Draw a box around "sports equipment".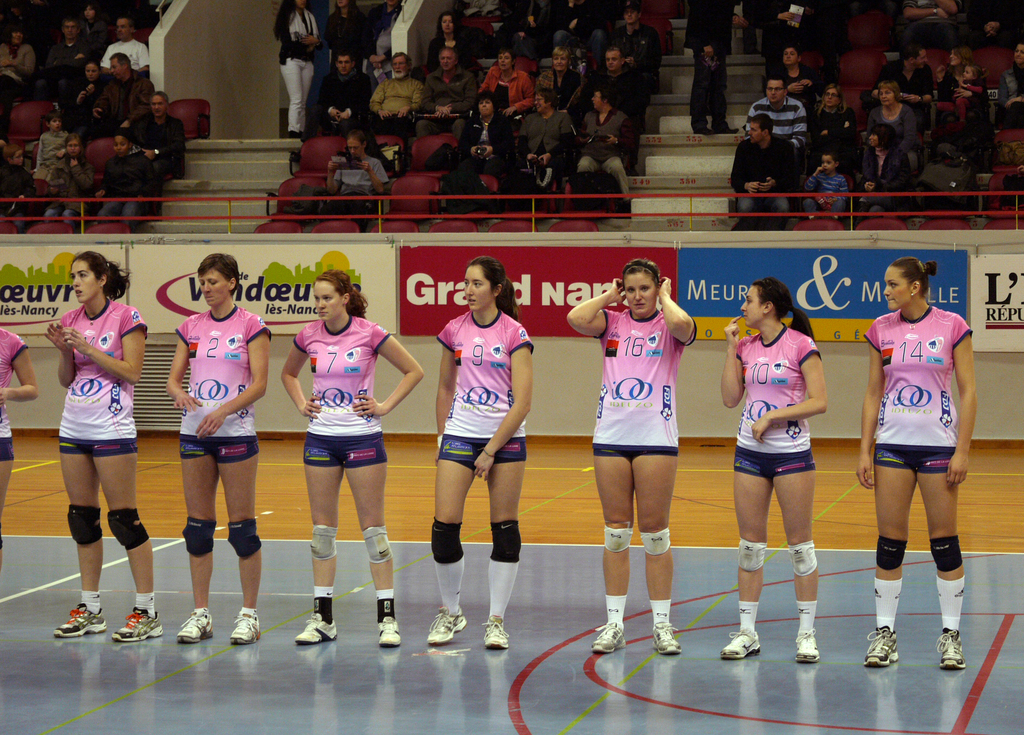
[927, 537, 963, 572].
